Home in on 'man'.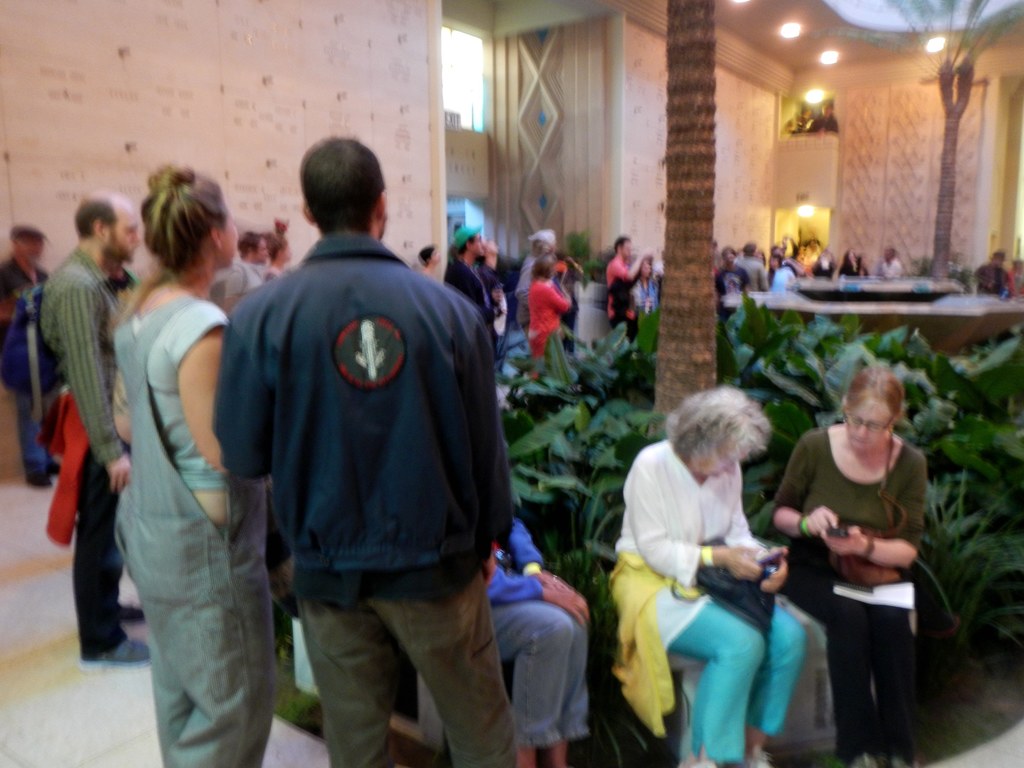
Homed in at rect(40, 190, 145, 665).
